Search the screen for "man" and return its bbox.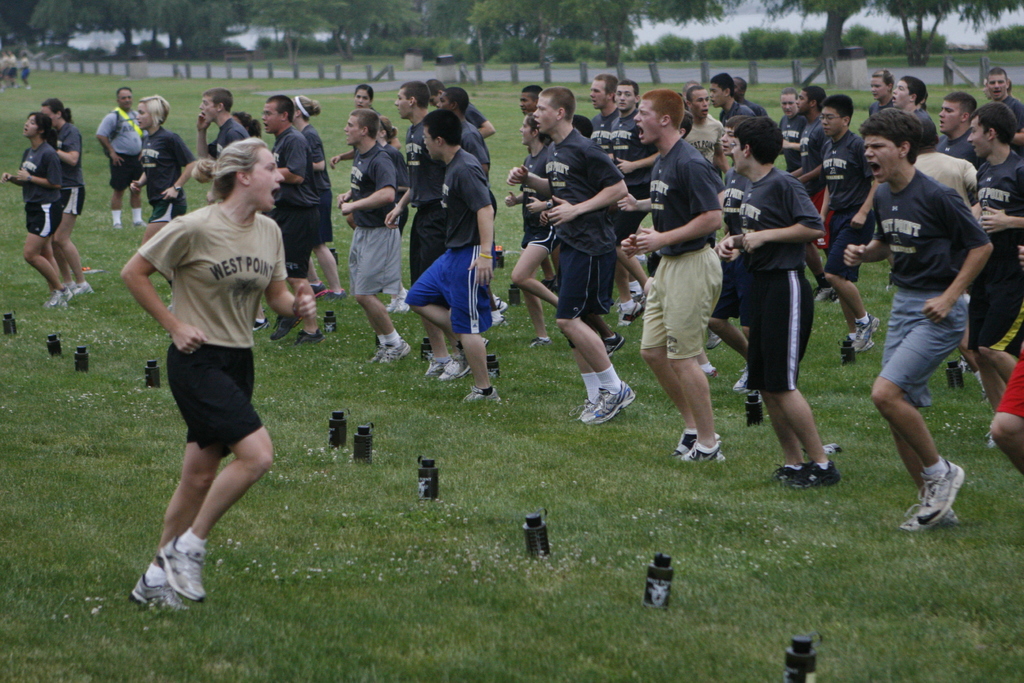
Found: crop(843, 90, 999, 532).
